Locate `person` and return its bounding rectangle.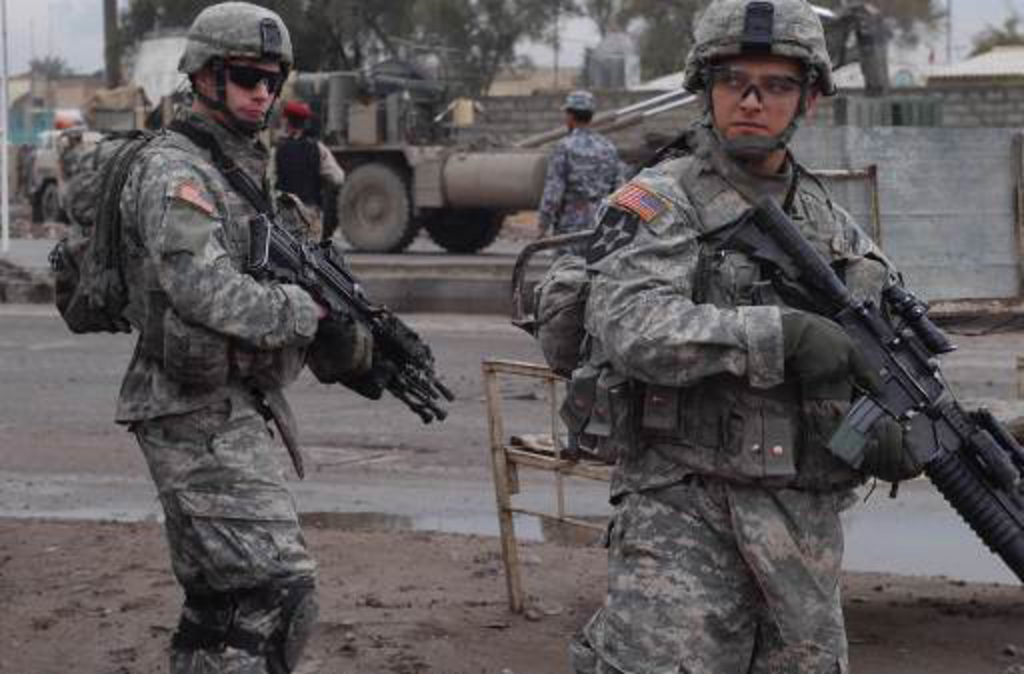
[left=110, top=0, right=376, bottom=672].
